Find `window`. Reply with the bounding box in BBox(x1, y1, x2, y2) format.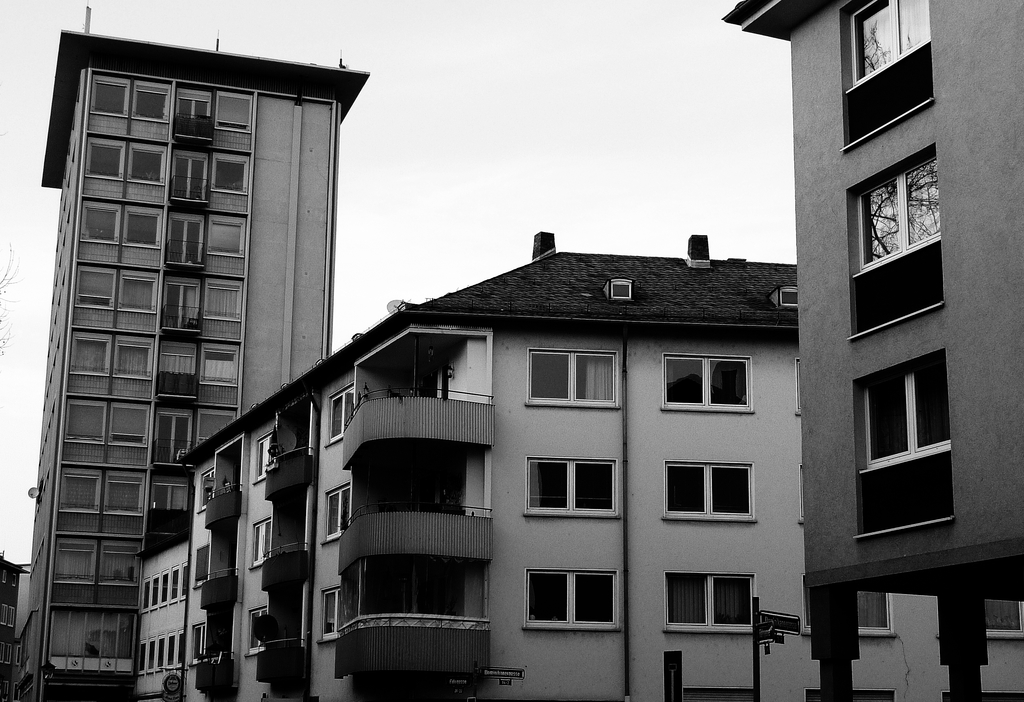
BBox(253, 429, 273, 482).
